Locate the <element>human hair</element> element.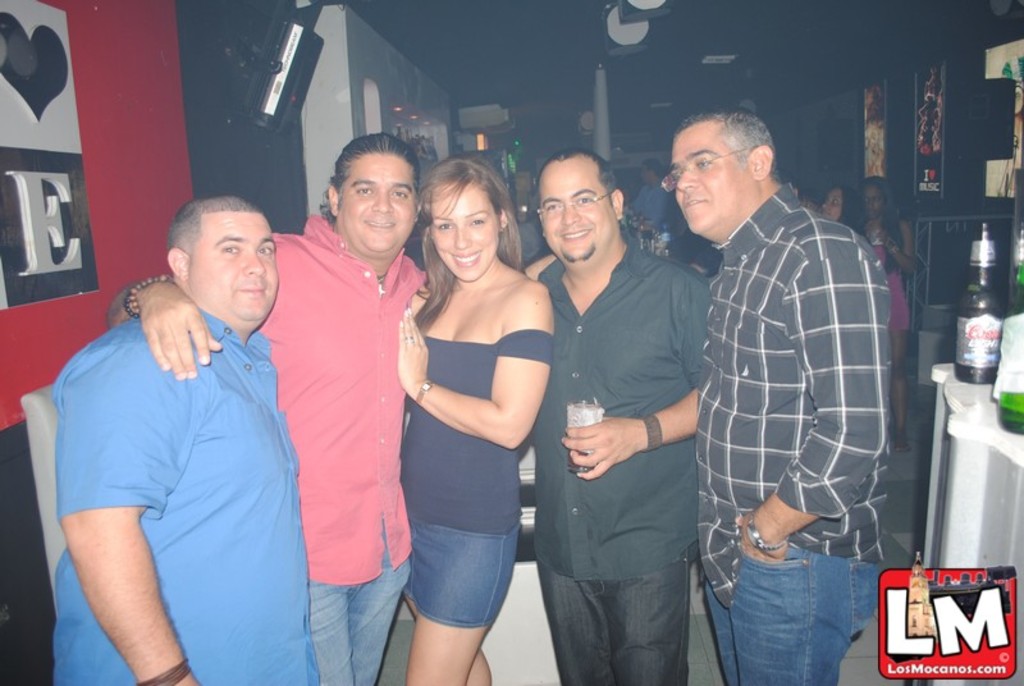
Element bbox: box(540, 151, 622, 203).
